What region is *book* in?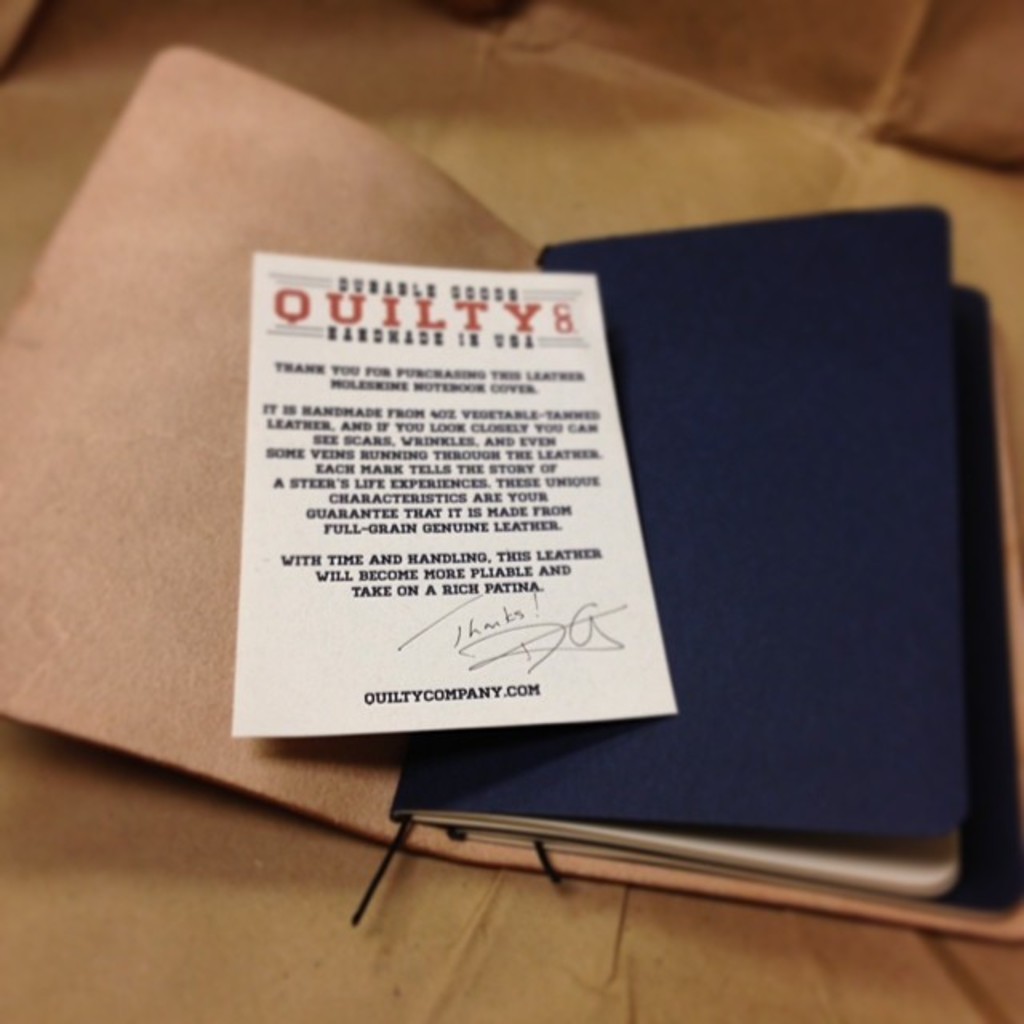
bbox(0, 29, 1022, 954).
